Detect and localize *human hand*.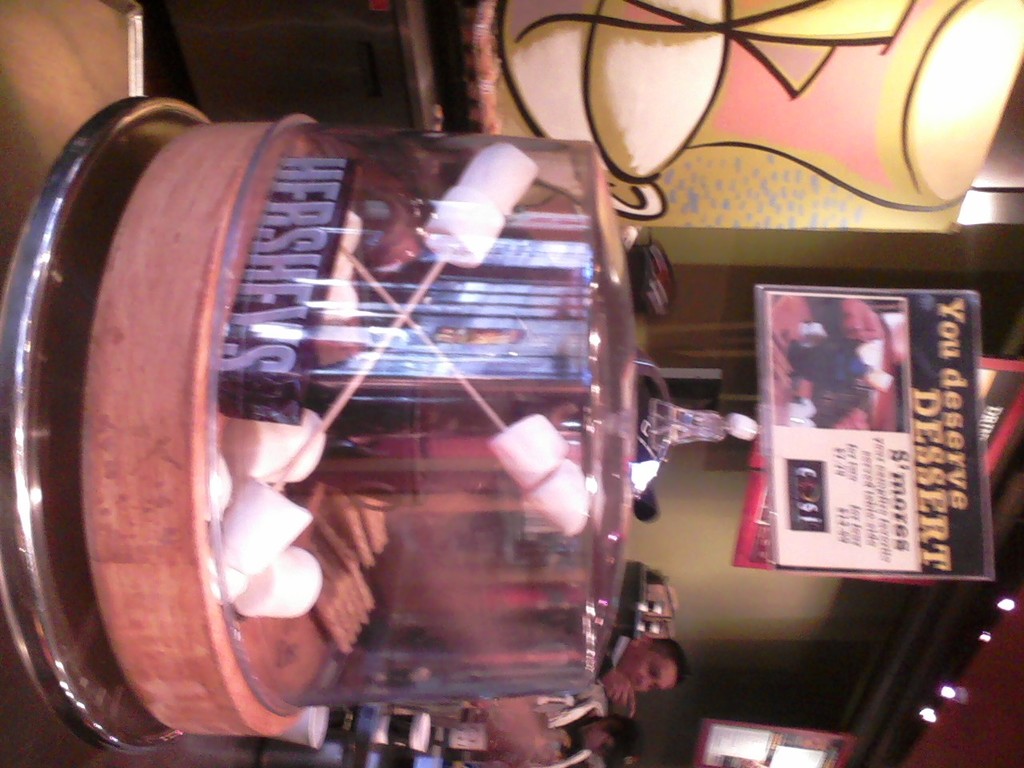
Localized at {"left": 606, "top": 668, "right": 639, "bottom": 720}.
